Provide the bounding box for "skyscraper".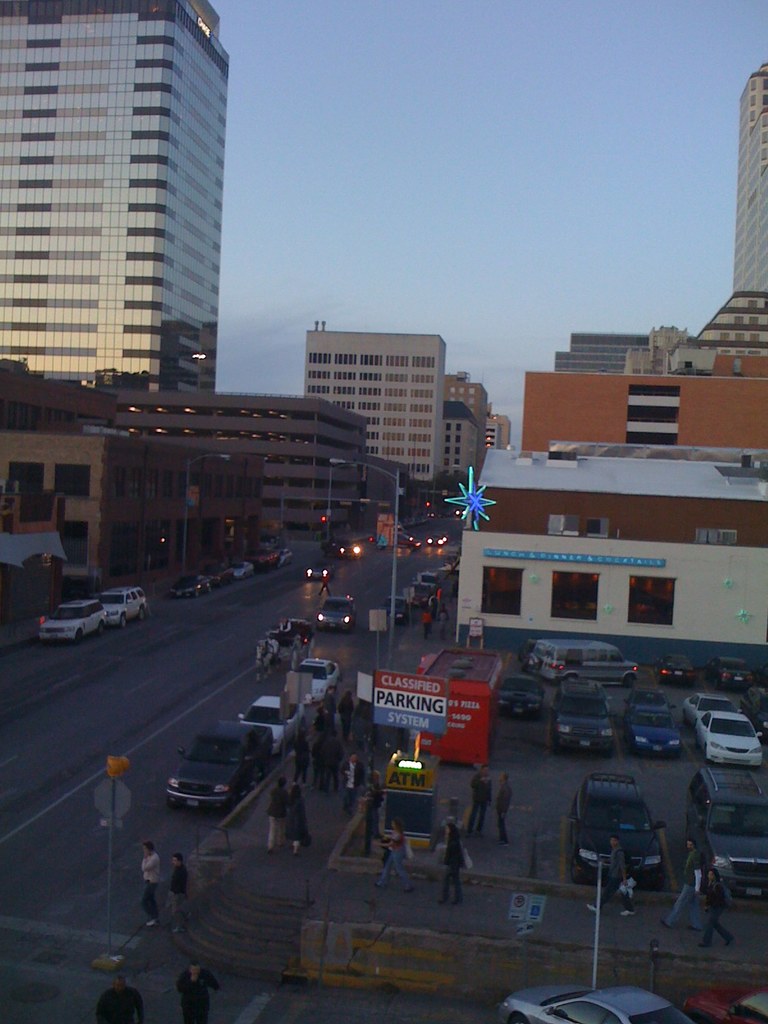
bbox(439, 371, 484, 490).
